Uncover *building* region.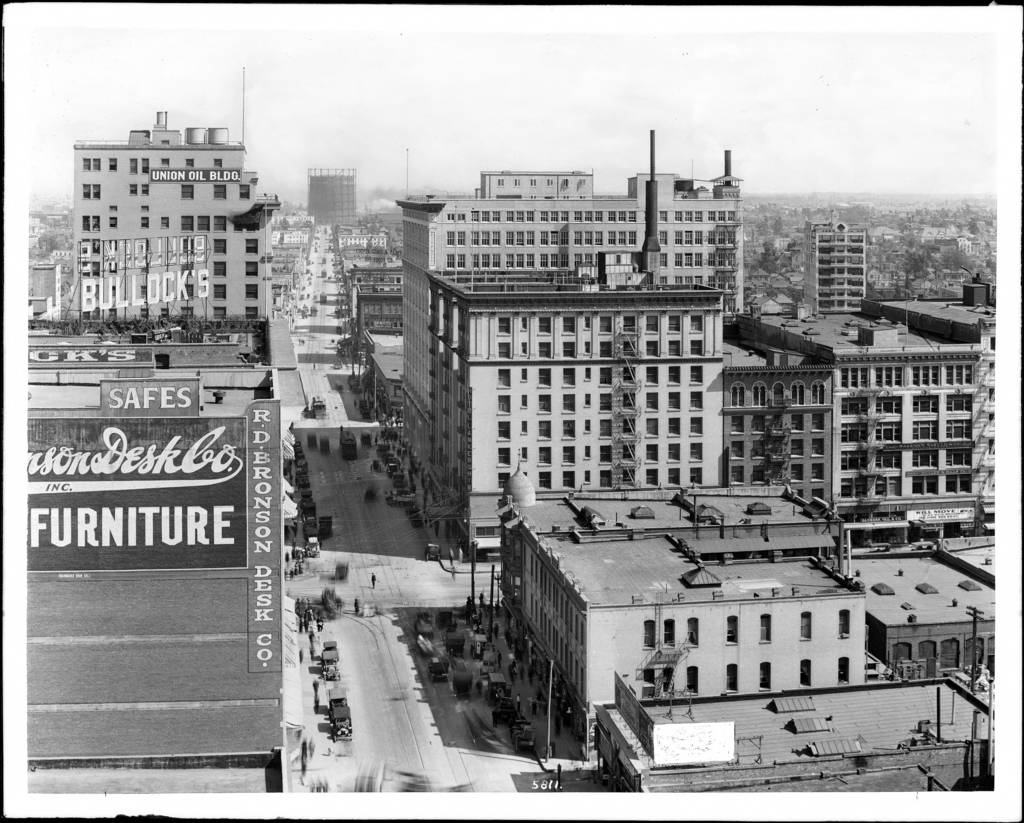
Uncovered: bbox=(303, 168, 361, 226).
